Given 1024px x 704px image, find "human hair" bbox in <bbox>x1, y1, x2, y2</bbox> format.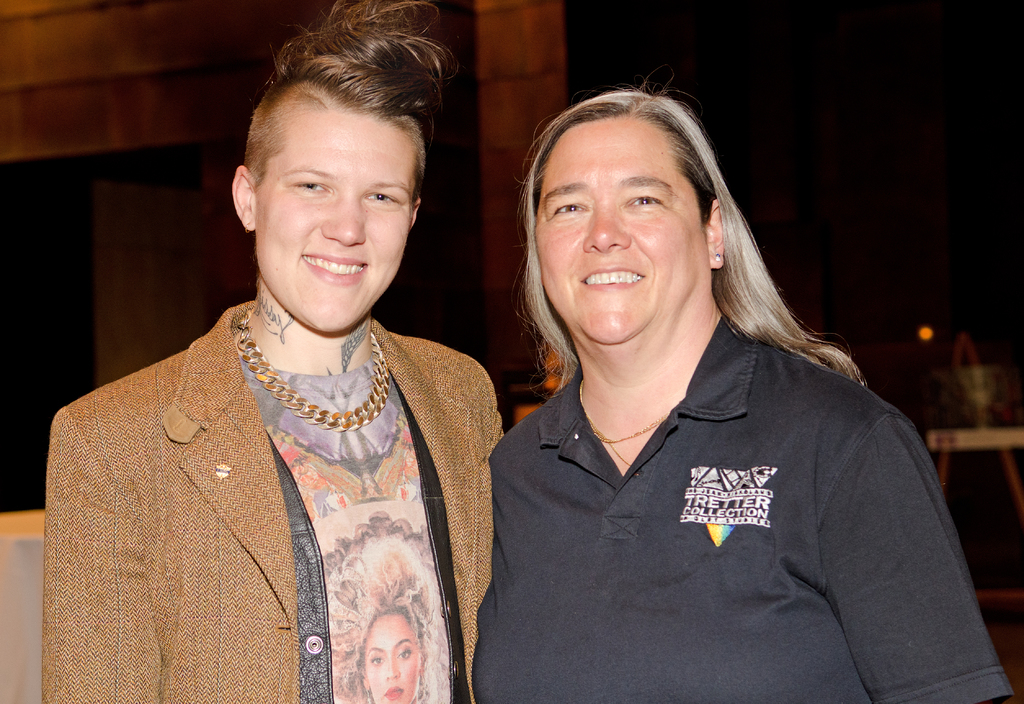
<bbox>320, 511, 451, 703</bbox>.
